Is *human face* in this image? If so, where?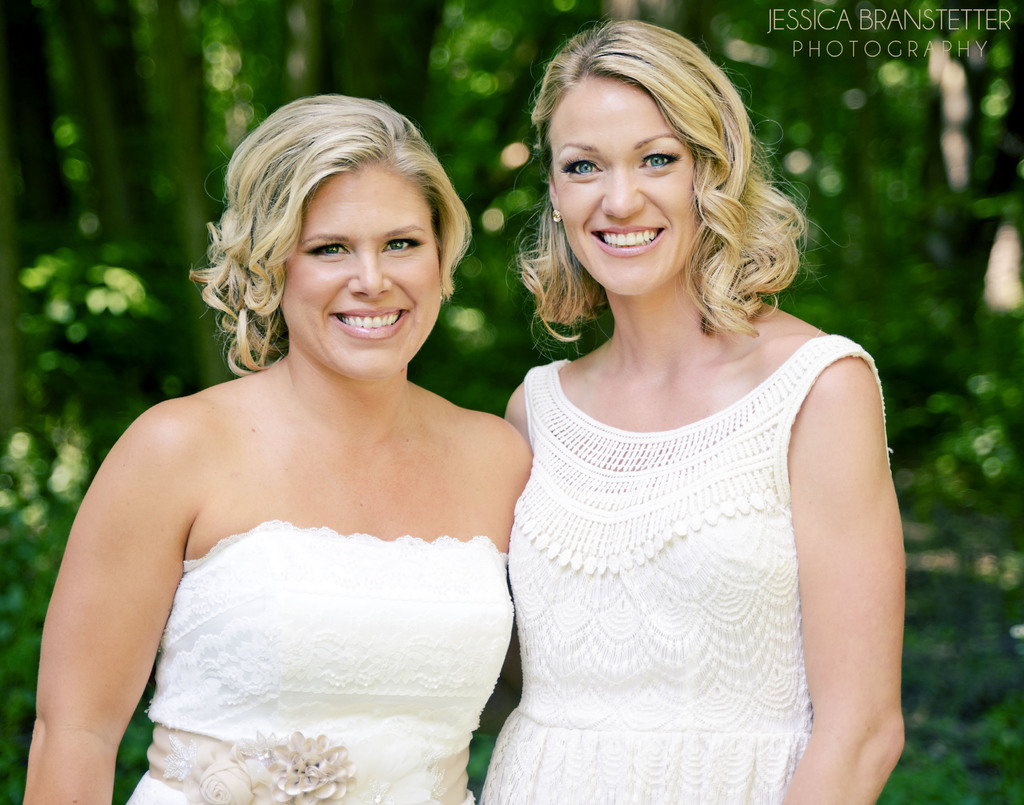
Yes, at bbox=[278, 169, 442, 381].
